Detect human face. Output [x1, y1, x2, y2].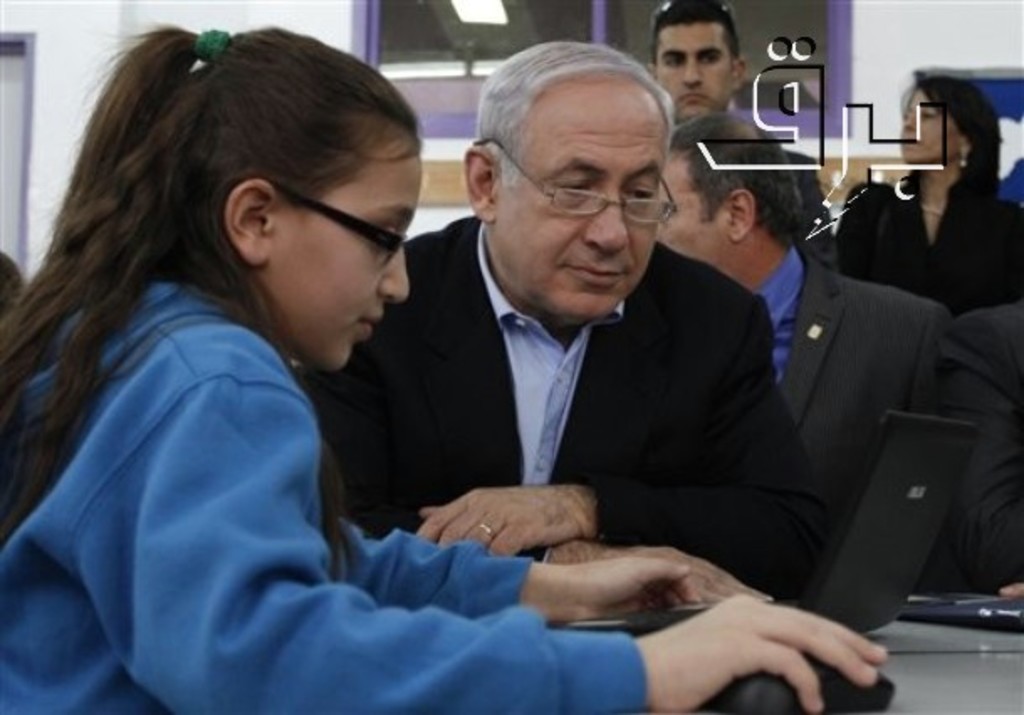
[665, 158, 727, 270].
